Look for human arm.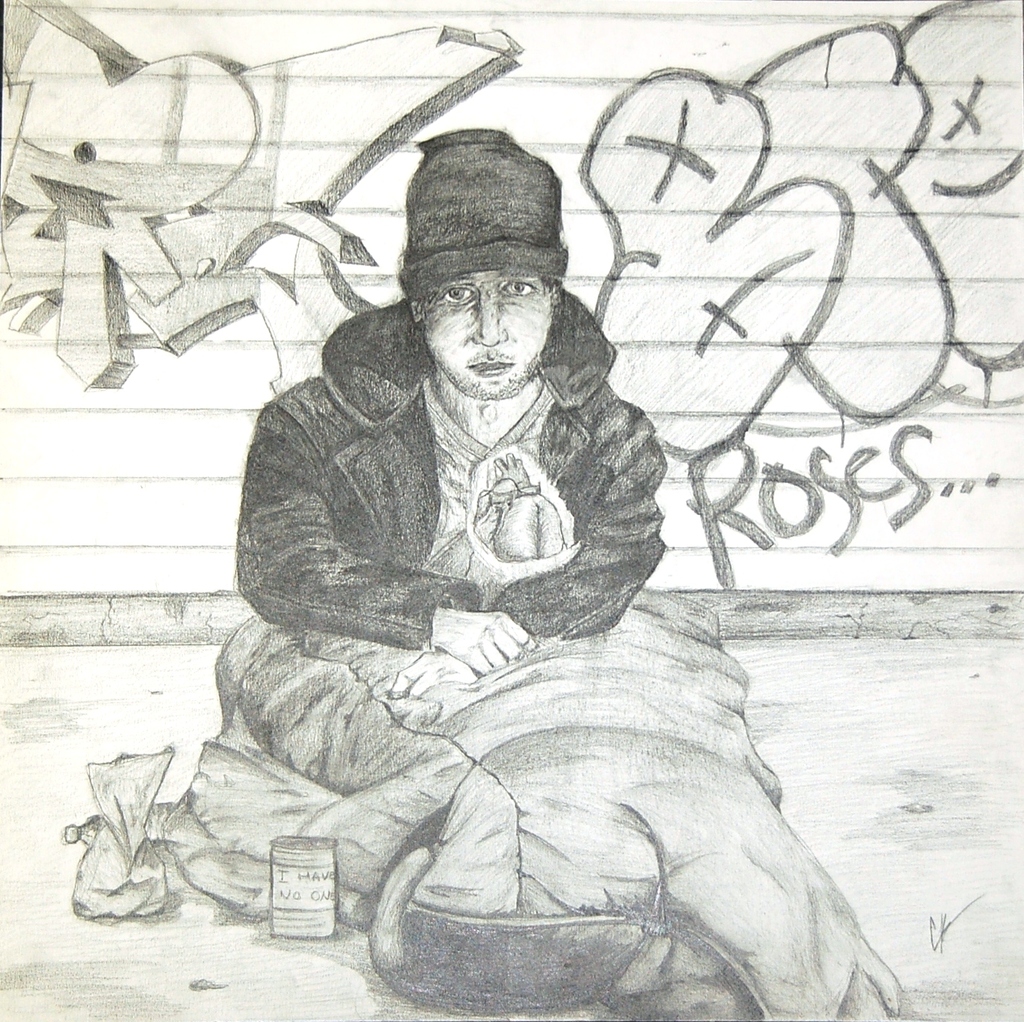
Found: [382, 374, 671, 702].
